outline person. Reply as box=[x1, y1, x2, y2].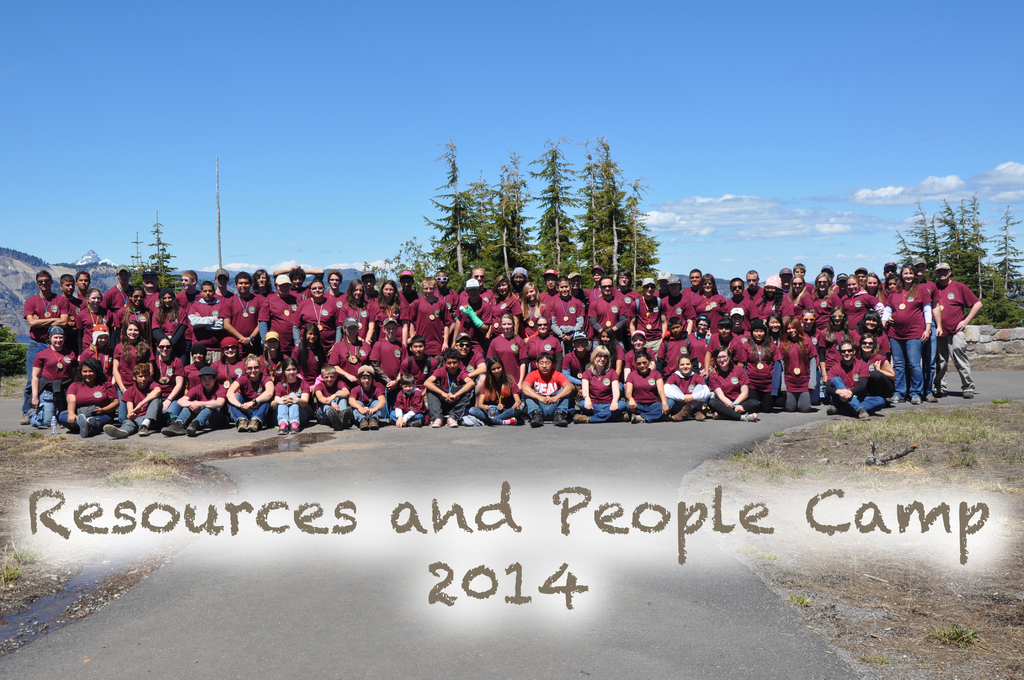
box=[340, 275, 374, 339].
